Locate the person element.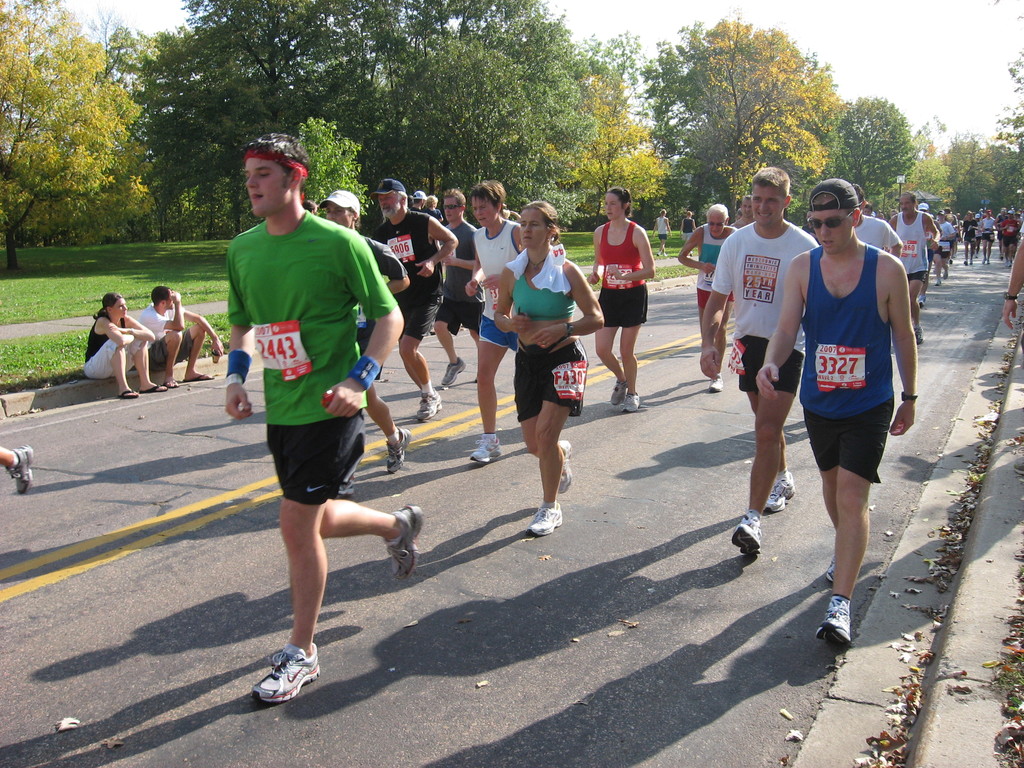
Element bbox: [x1=372, y1=175, x2=462, y2=415].
